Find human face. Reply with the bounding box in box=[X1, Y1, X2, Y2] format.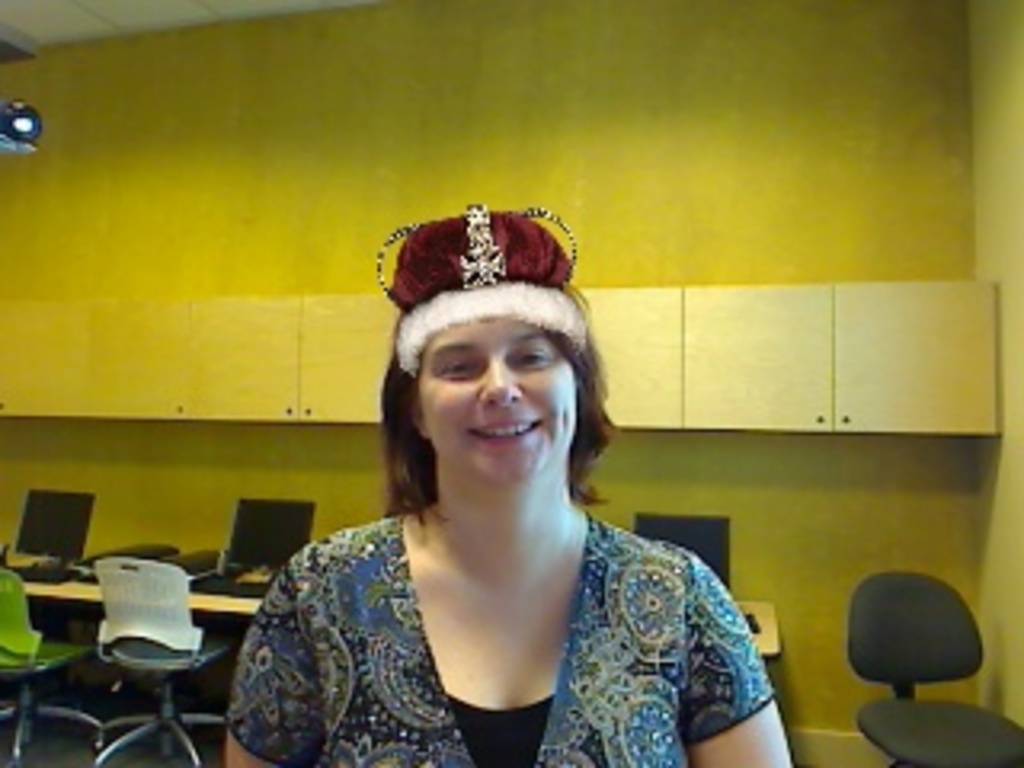
box=[416, 310, 592, 480].
